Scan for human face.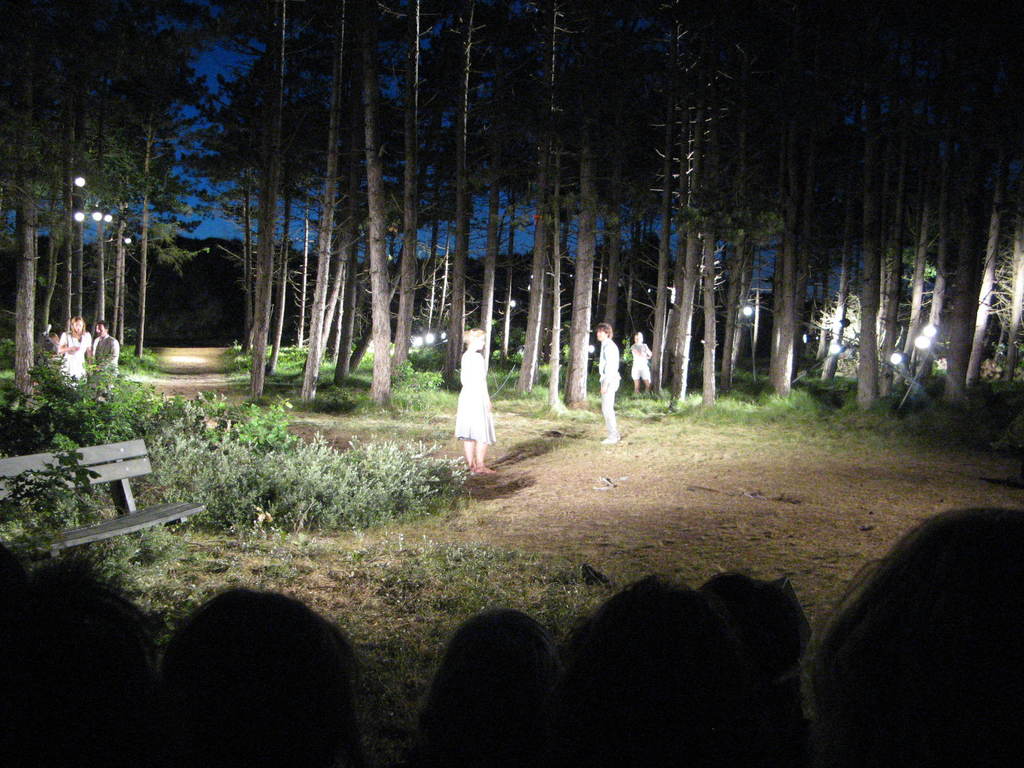
Scan result: region(476, 337, 486, 347).
